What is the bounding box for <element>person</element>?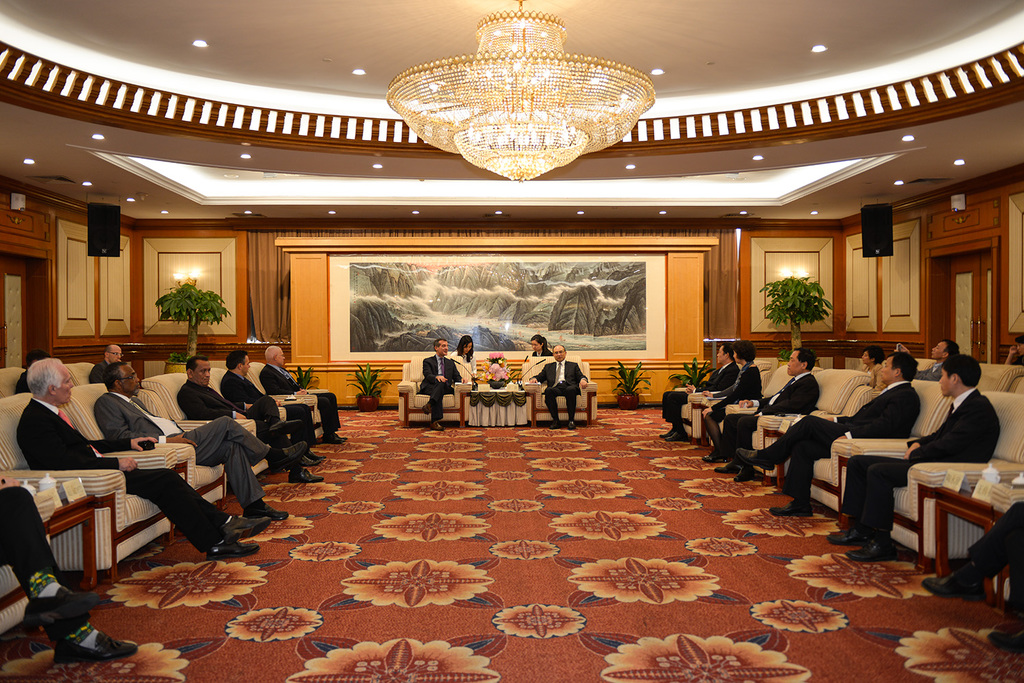
x1=722, y1=349, x2=824, y2=470.
